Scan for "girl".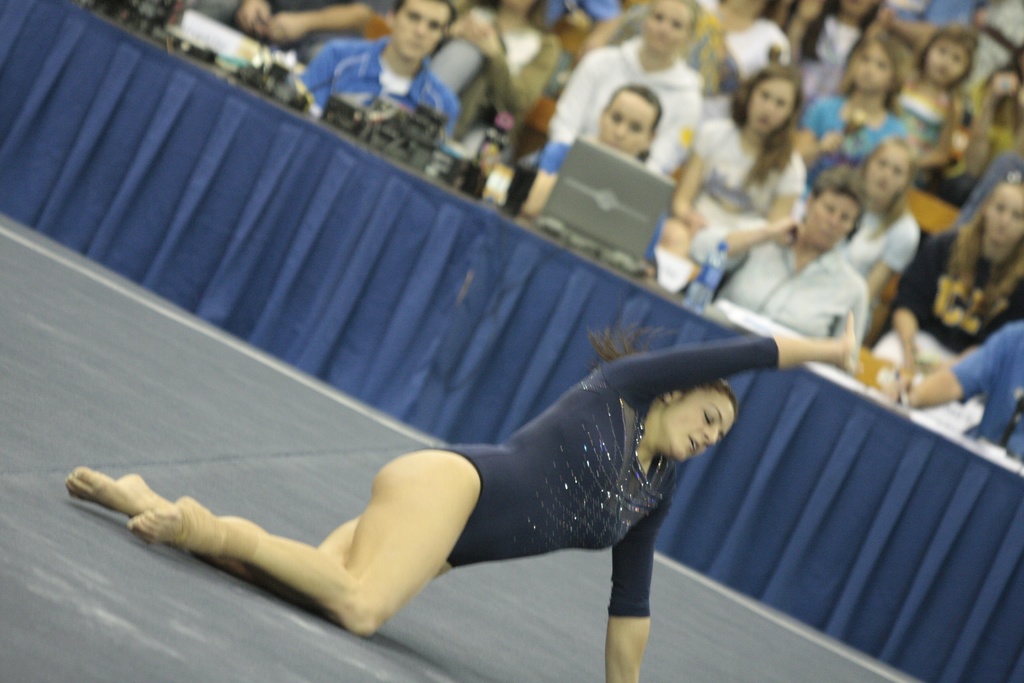
Scan result: box=[891, 26, 975, 172].
